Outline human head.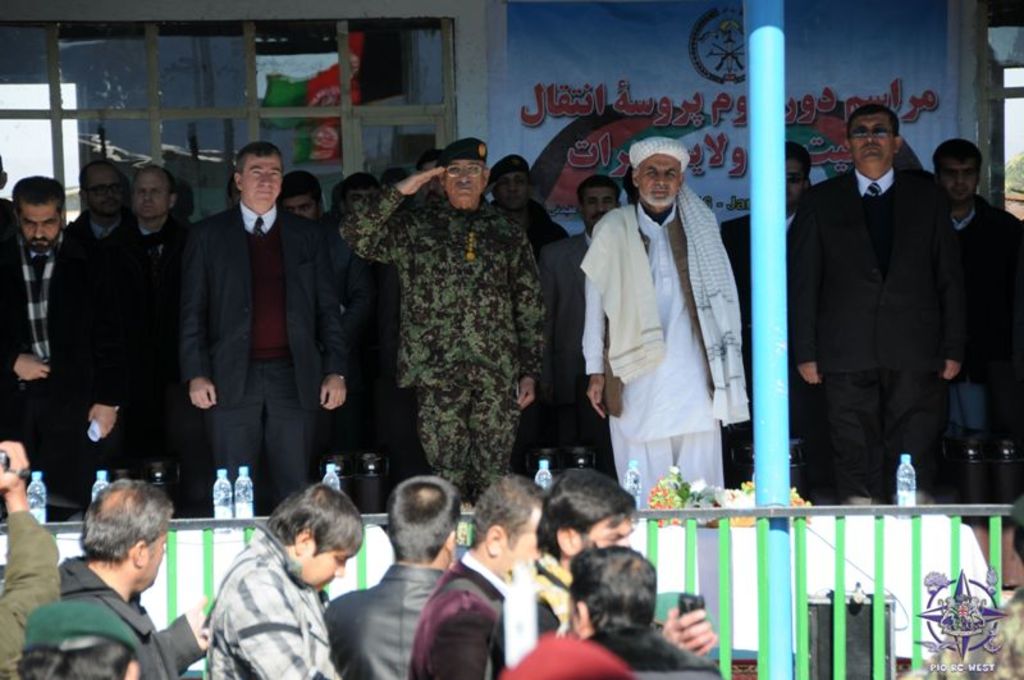
Outline: 933, 140, 982, 209.
